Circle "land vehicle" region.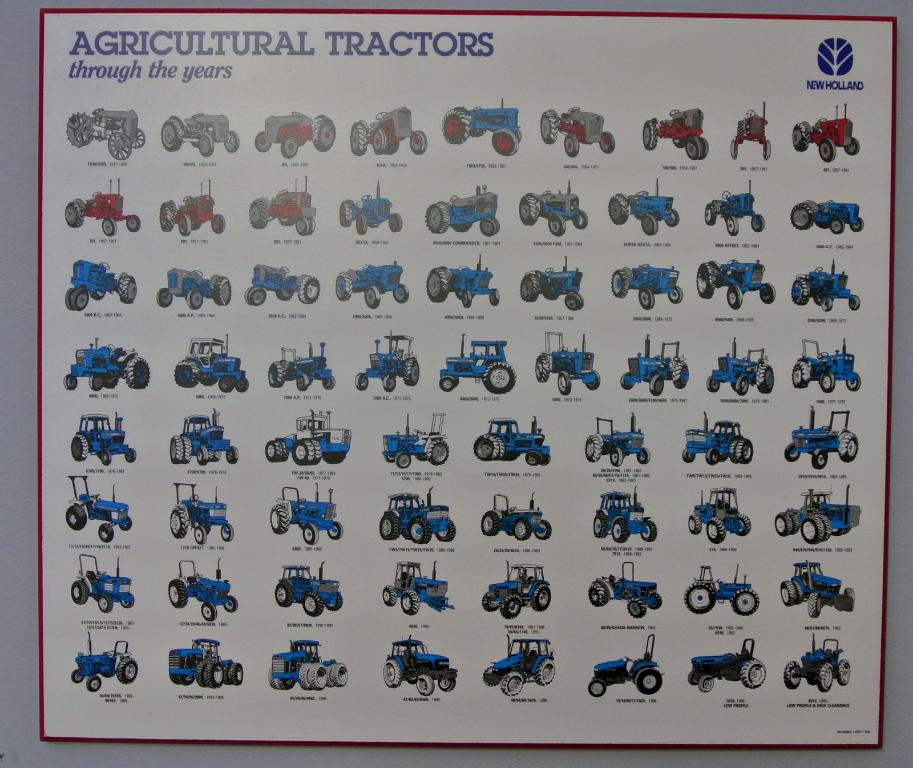
Region: box=[482, 559, 550, 616].
